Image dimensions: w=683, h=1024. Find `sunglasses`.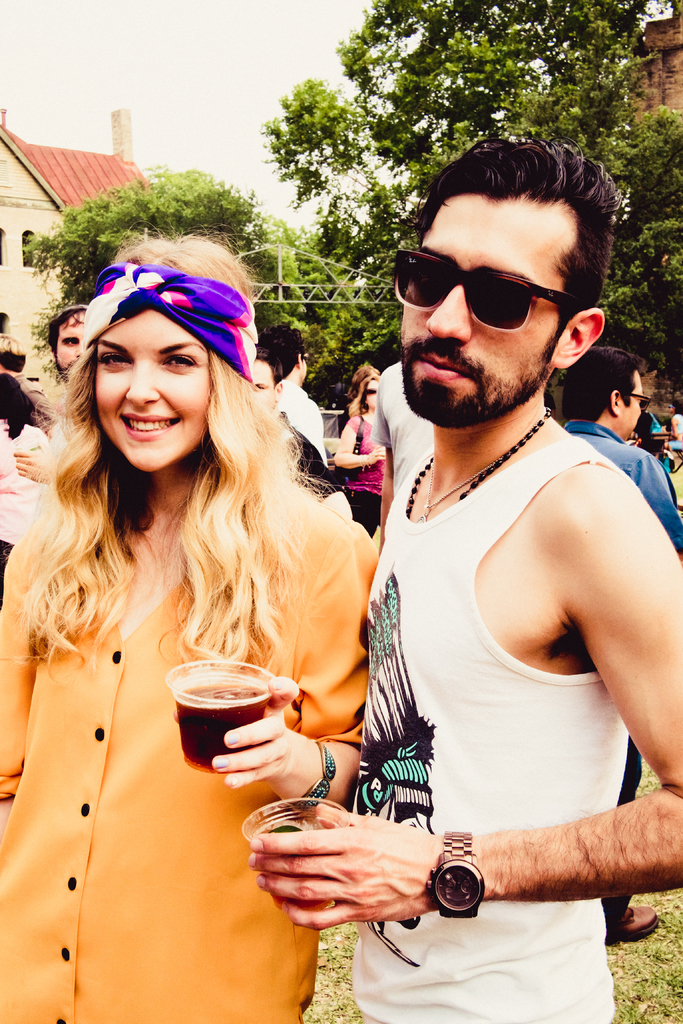
625:392:654:415.
